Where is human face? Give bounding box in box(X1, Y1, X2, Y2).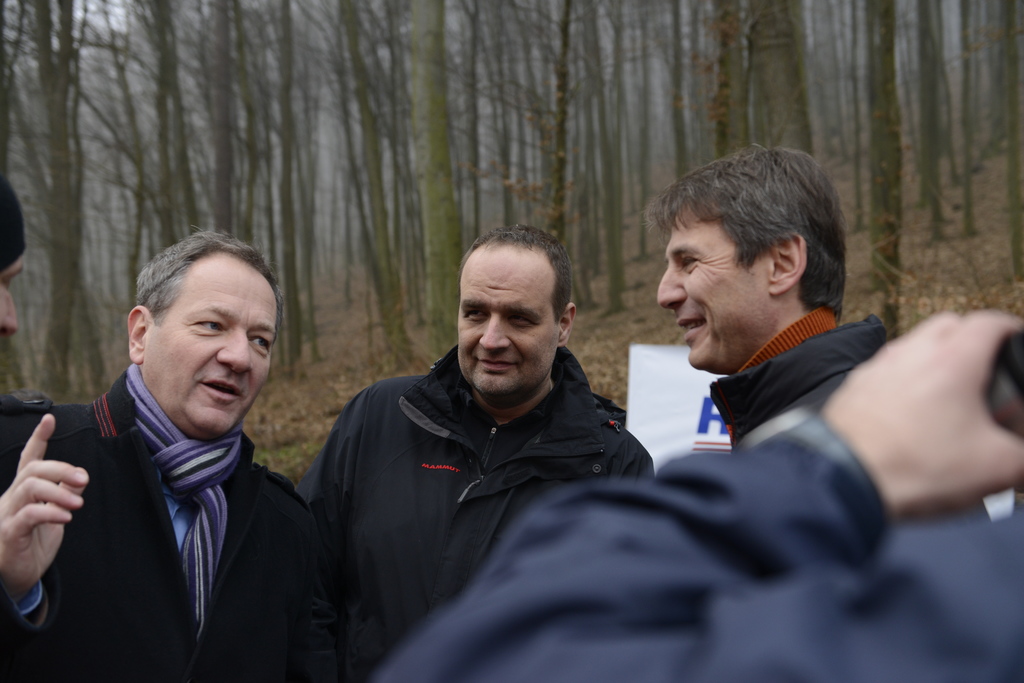
box(146, 251, 276, 440).
